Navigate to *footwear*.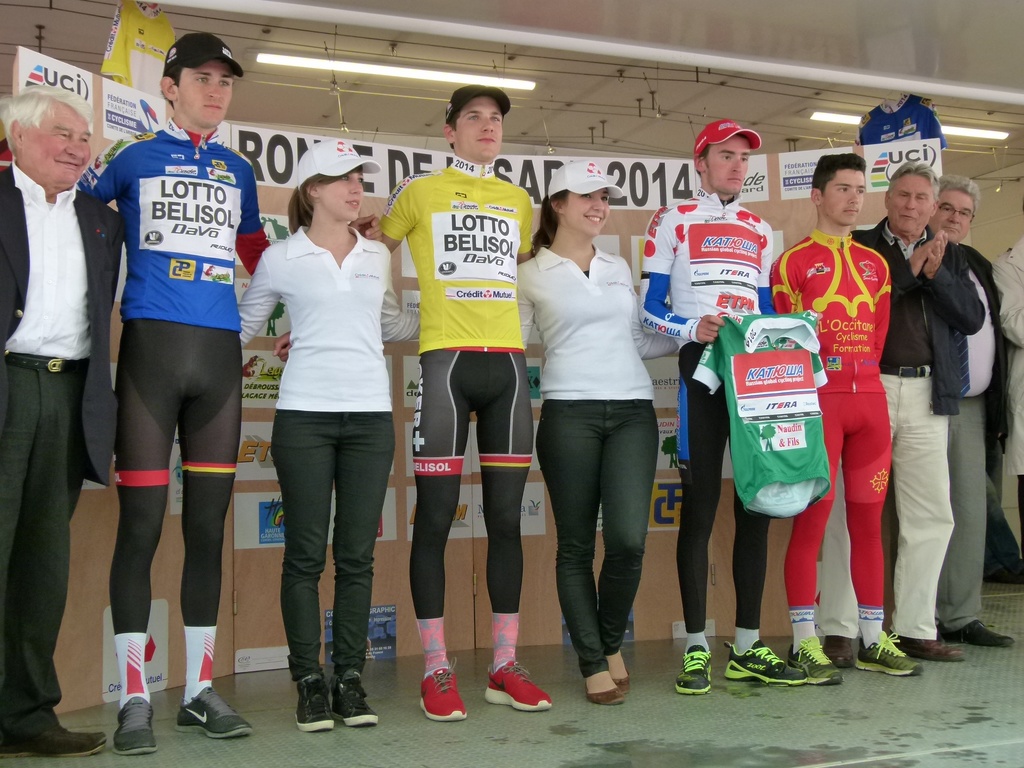
Navigation target: box(724, 641, 810, 683).
